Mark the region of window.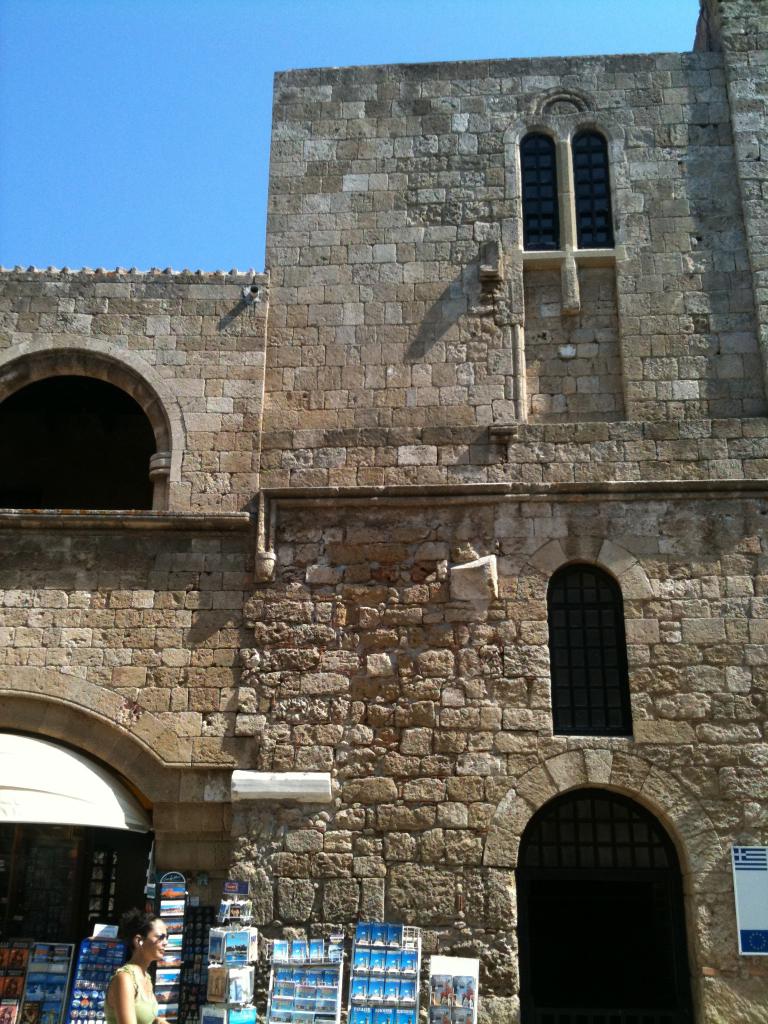
Region: <box>571,125,615,249</box>.
